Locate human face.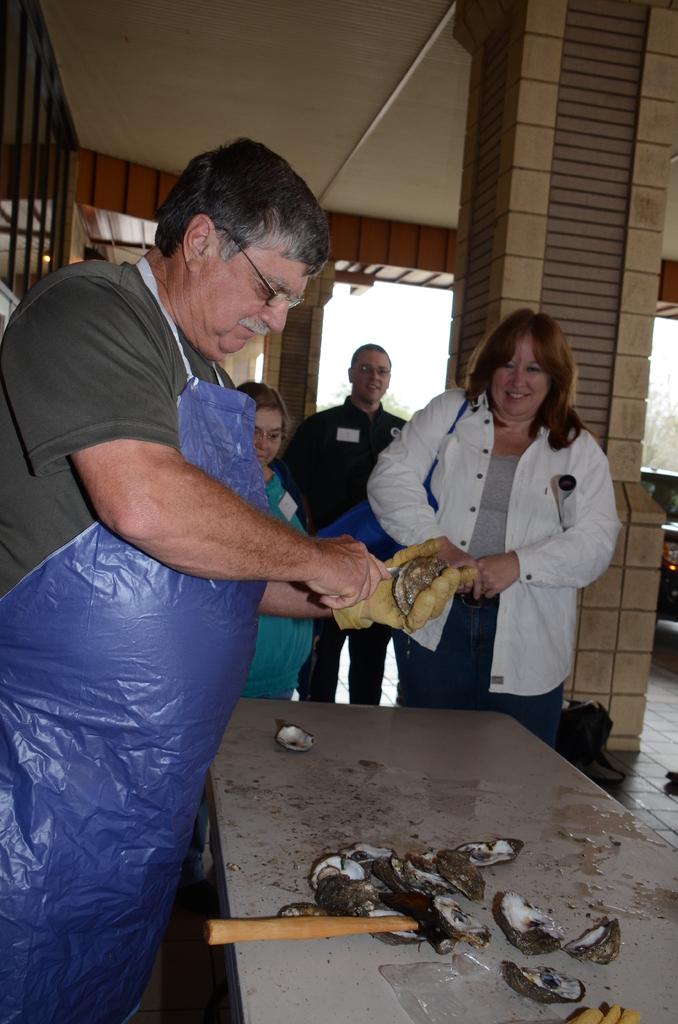
Bounding box: x1=362, y1=346, x2=386, y2=398.
